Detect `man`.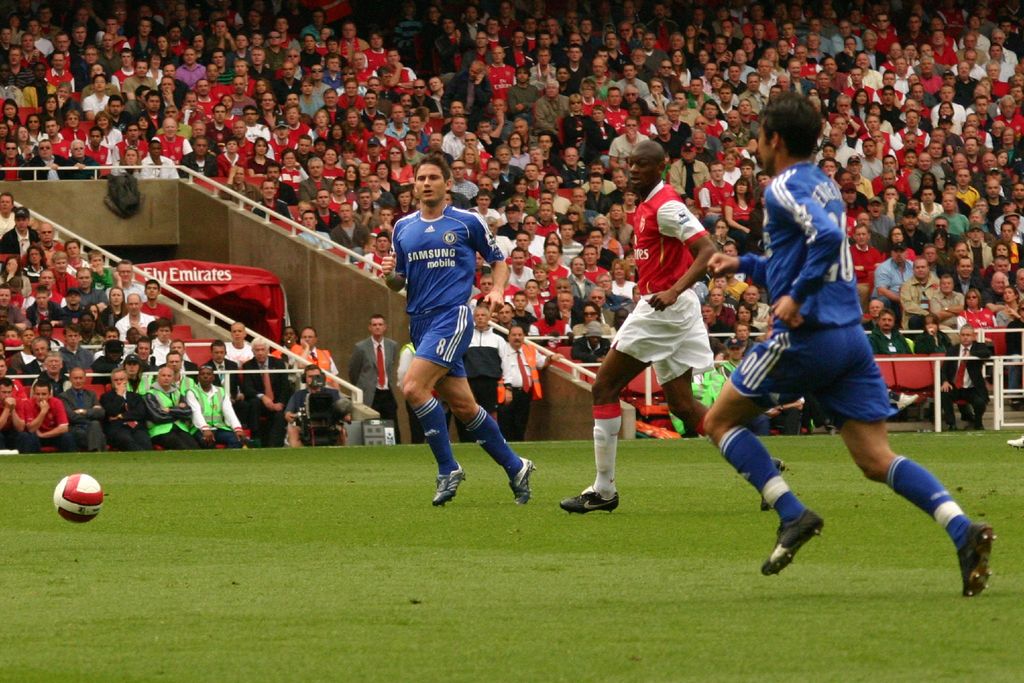
Detected at bbox=(748, 20, 774, 58).
